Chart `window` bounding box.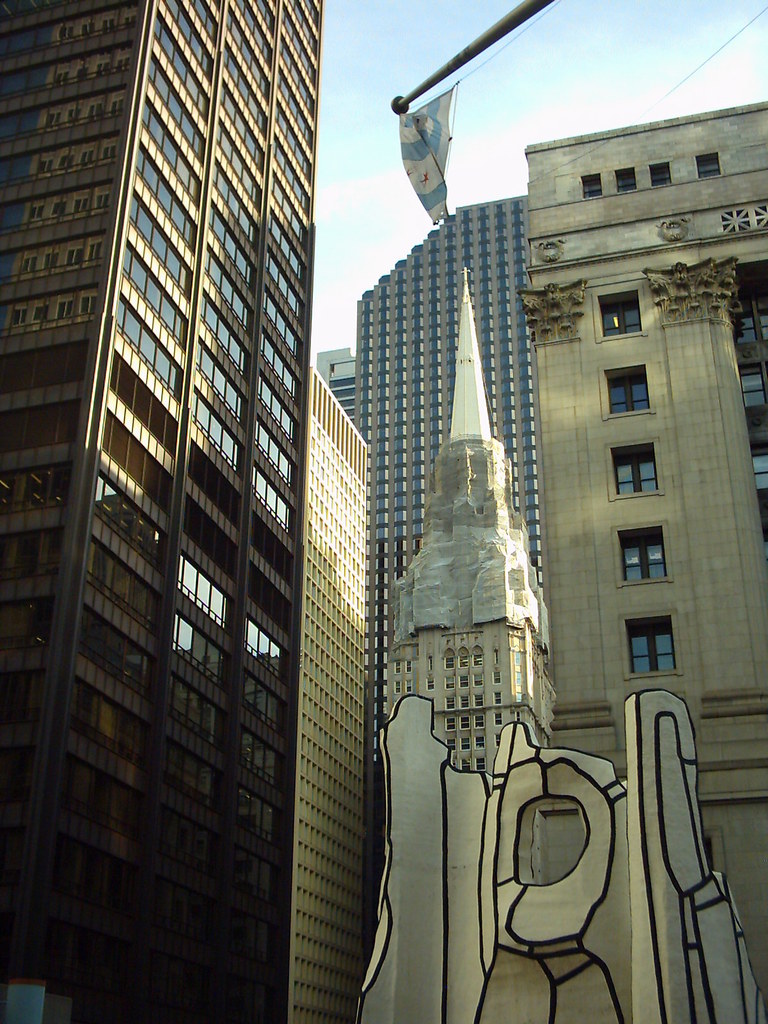
Charted: left=596, top=292, right=646, bottom=337.
